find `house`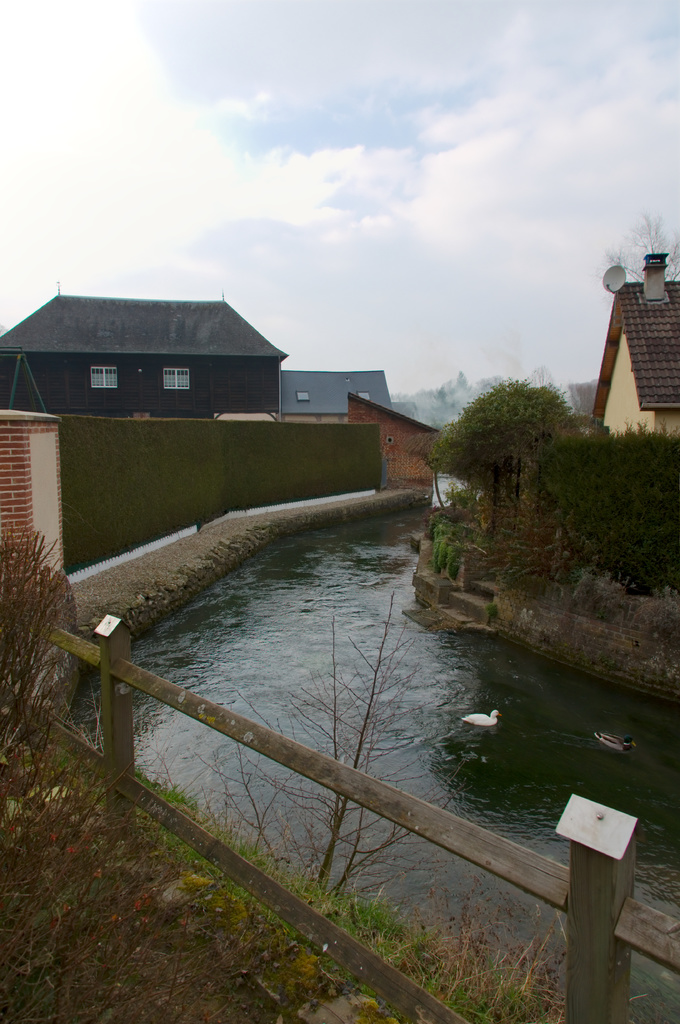
x1=576, y1=278, x2=679, y2=455
